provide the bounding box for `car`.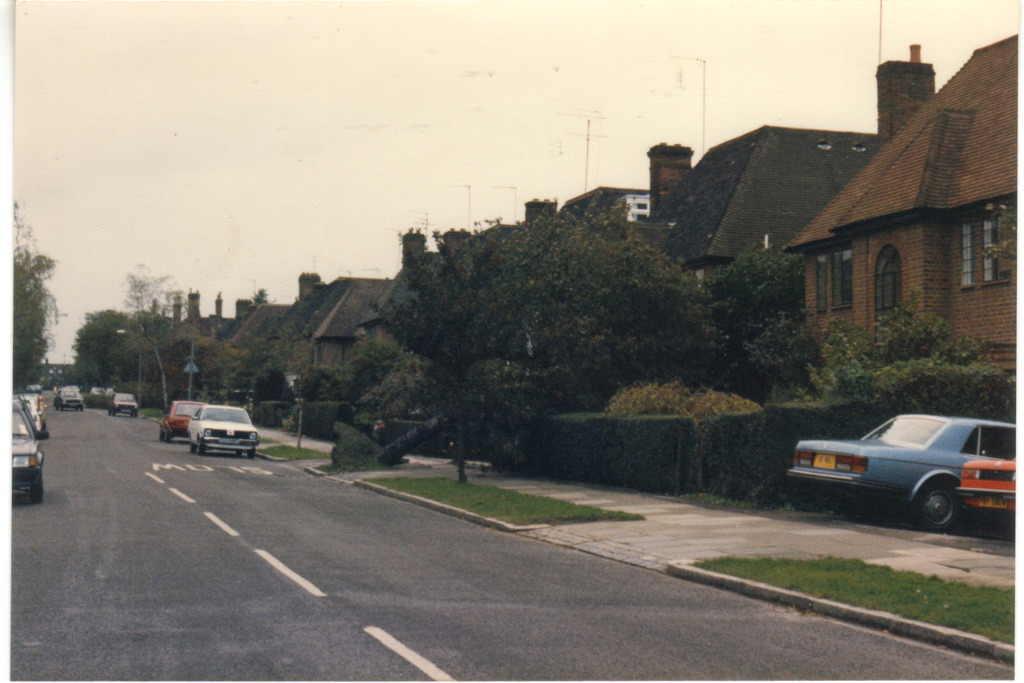
{"left": 12, "top": 401, "right": 42, "bottom": 502}.
